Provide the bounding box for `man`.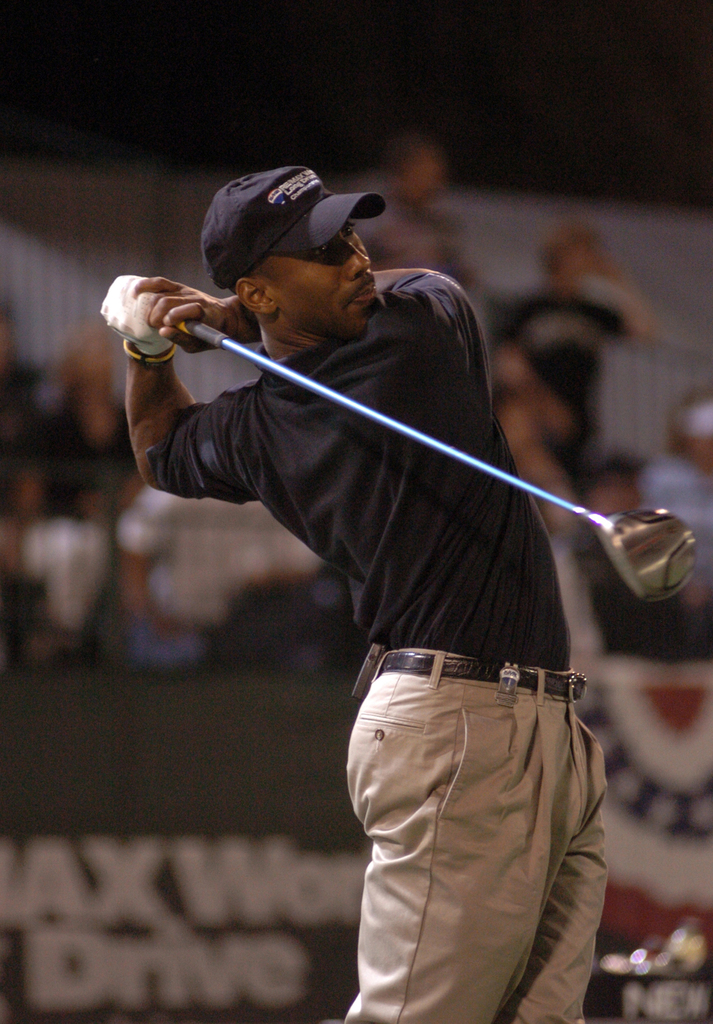
pyautogui.locateOnScreen(79, 137, 661, 1005).
